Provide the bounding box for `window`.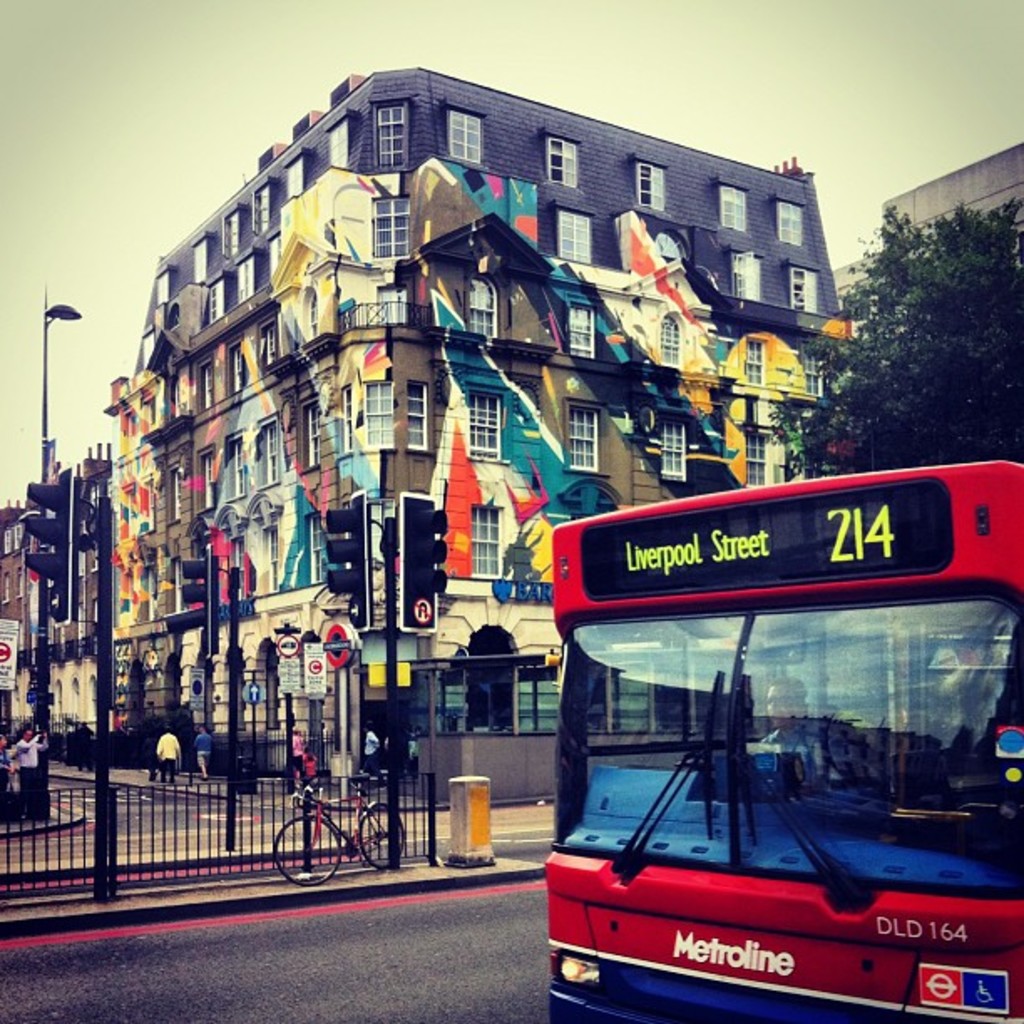
<box>261,410,278,482</box>.
